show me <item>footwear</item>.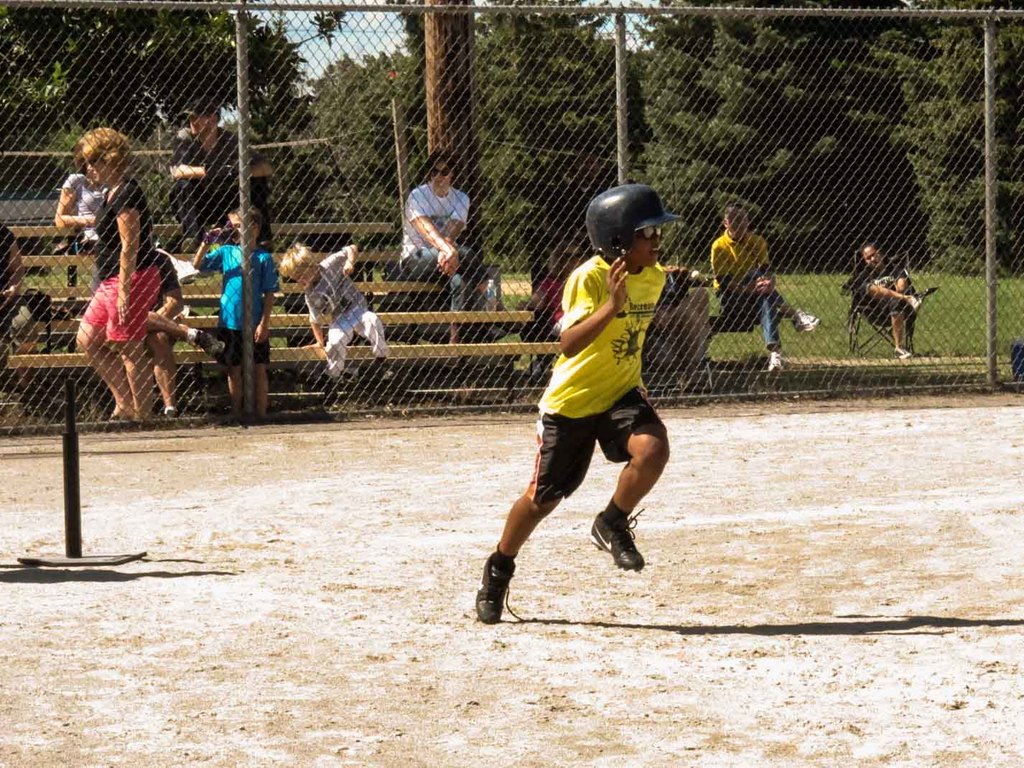
<item>footwear</item> is here: box(769, 347, 786, 371).
